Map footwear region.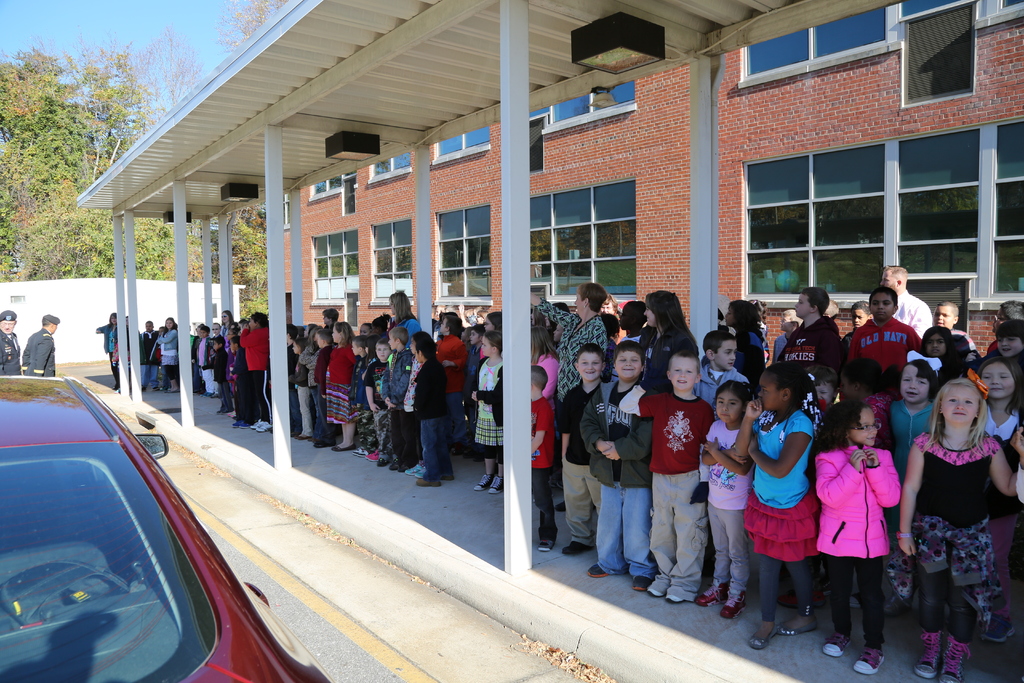
Mapped to pyautogui.locateOnScreen(749, 625, 785, 648).
